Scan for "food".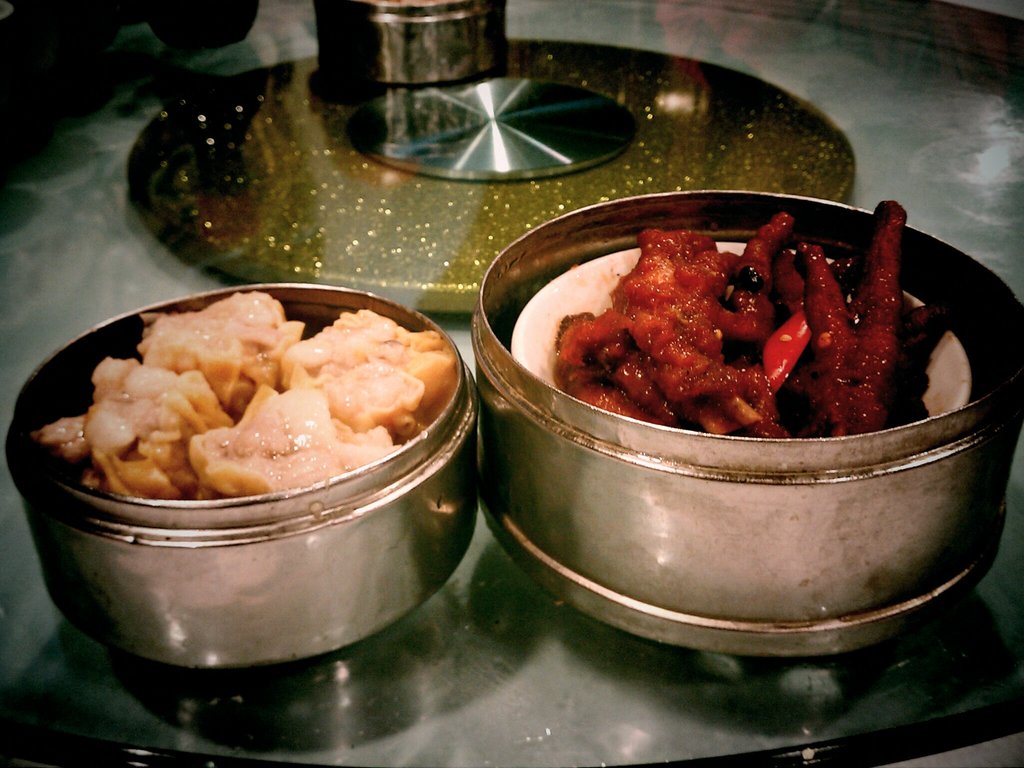
Scan result: [524,200,948,465].
